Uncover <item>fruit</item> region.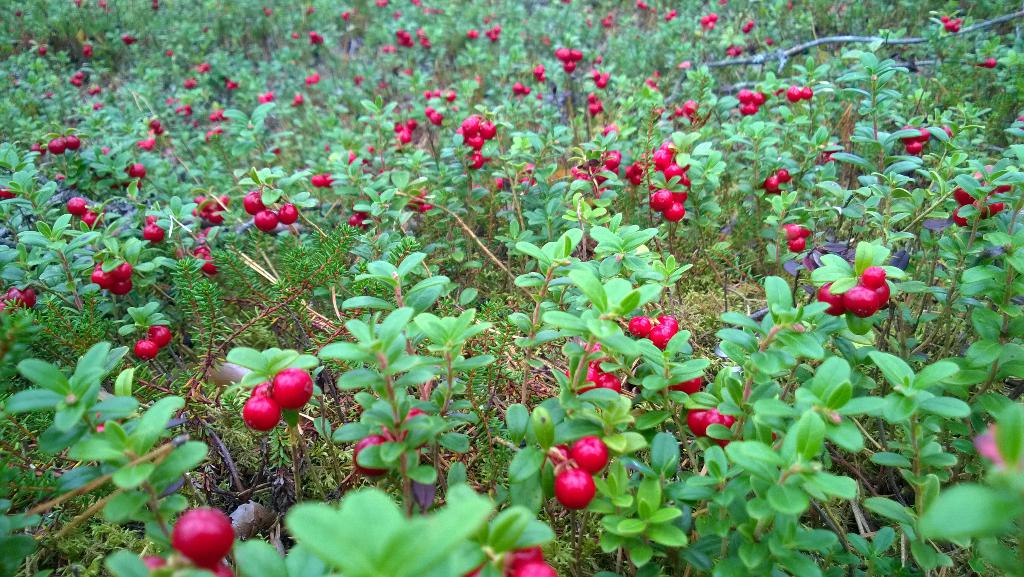
Uncovered: <bbox>783, 86, 802, 103</bbox>.
